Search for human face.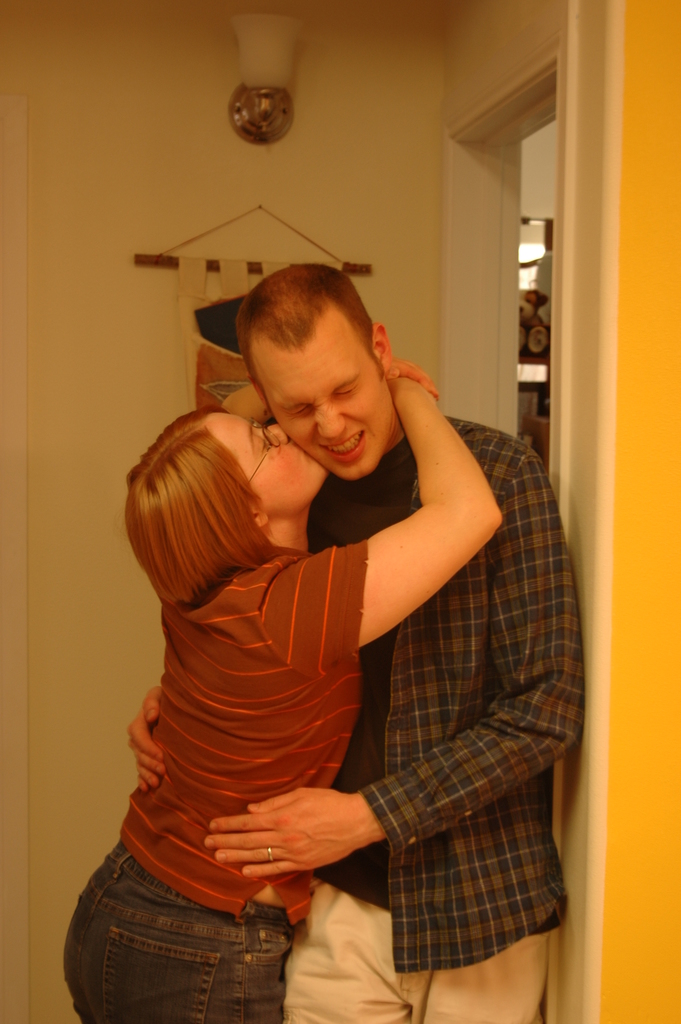
Found at region(261, 356, 387, 483).
